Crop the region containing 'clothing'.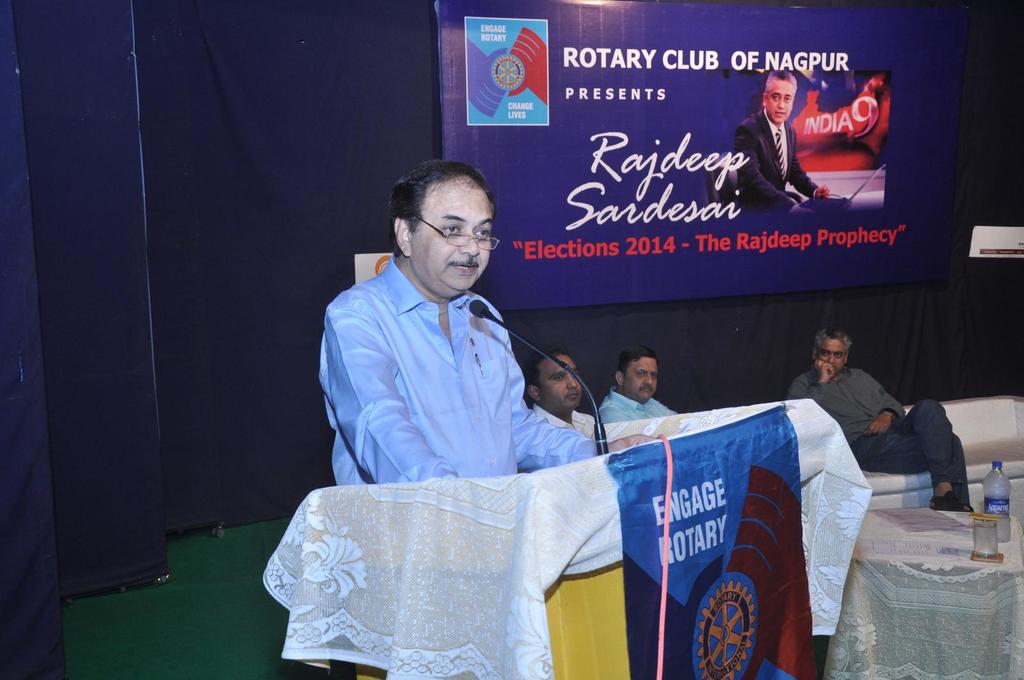
Crop region: box=[783, 356, 998, 526].
